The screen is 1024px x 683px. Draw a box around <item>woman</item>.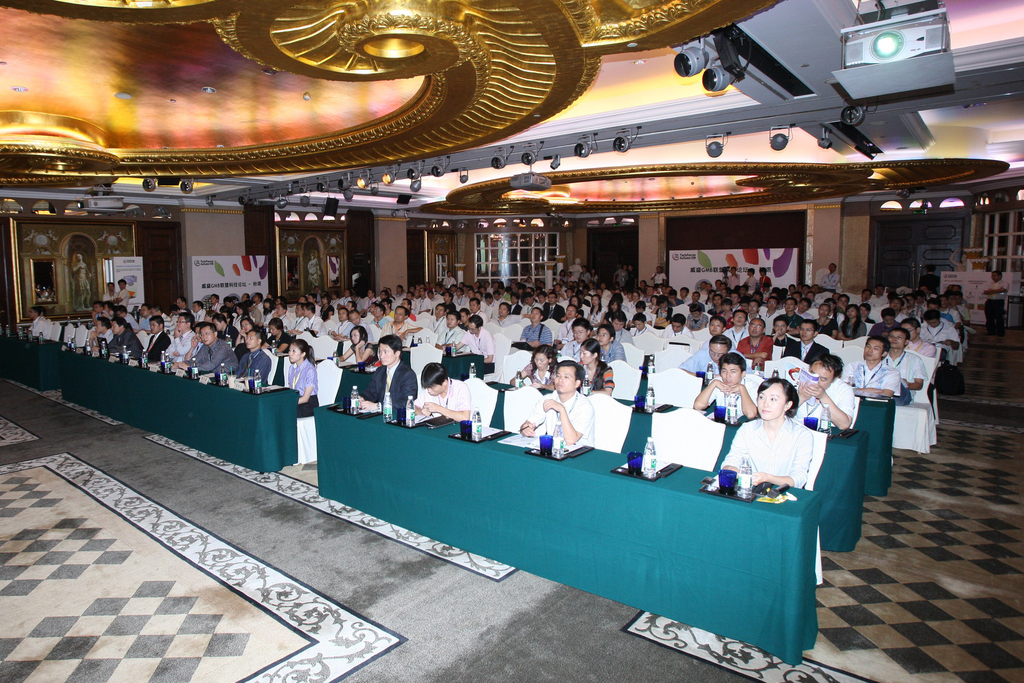
[604, 296, 623, 323].
